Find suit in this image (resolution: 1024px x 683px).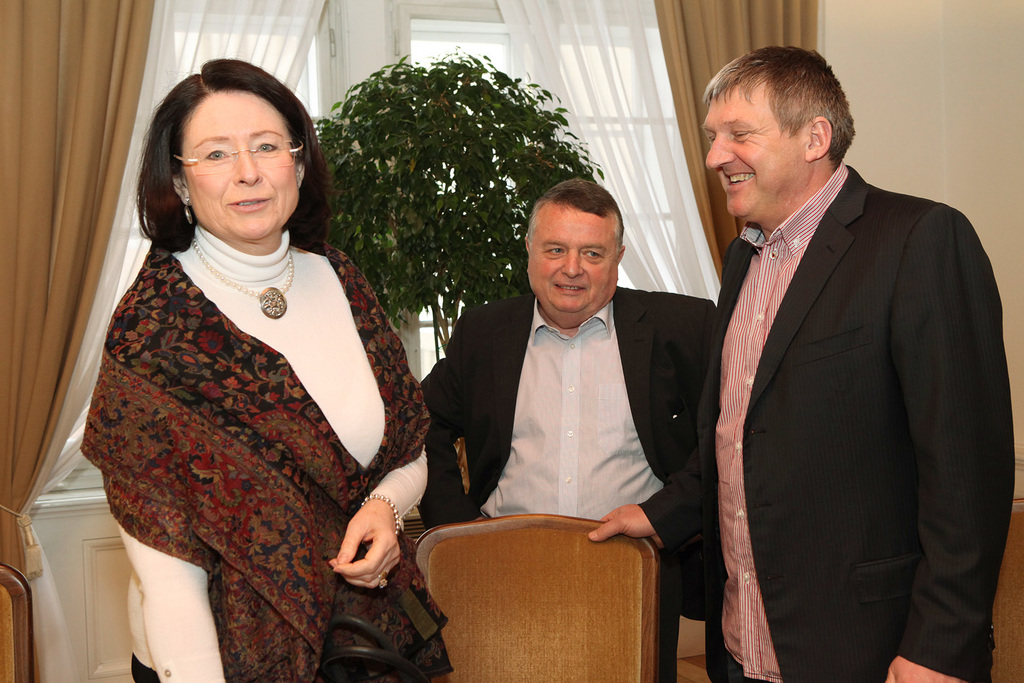
l=416, t=282, r=718, b=682.
